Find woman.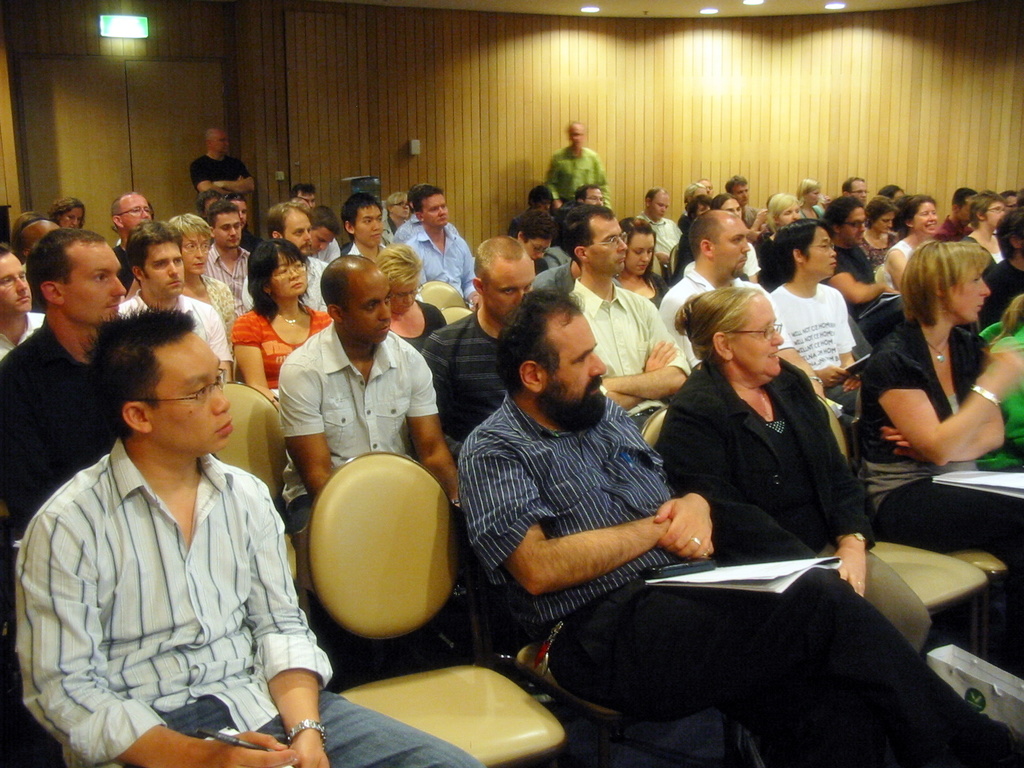
<region>47, 196, 86, 234</region>.
